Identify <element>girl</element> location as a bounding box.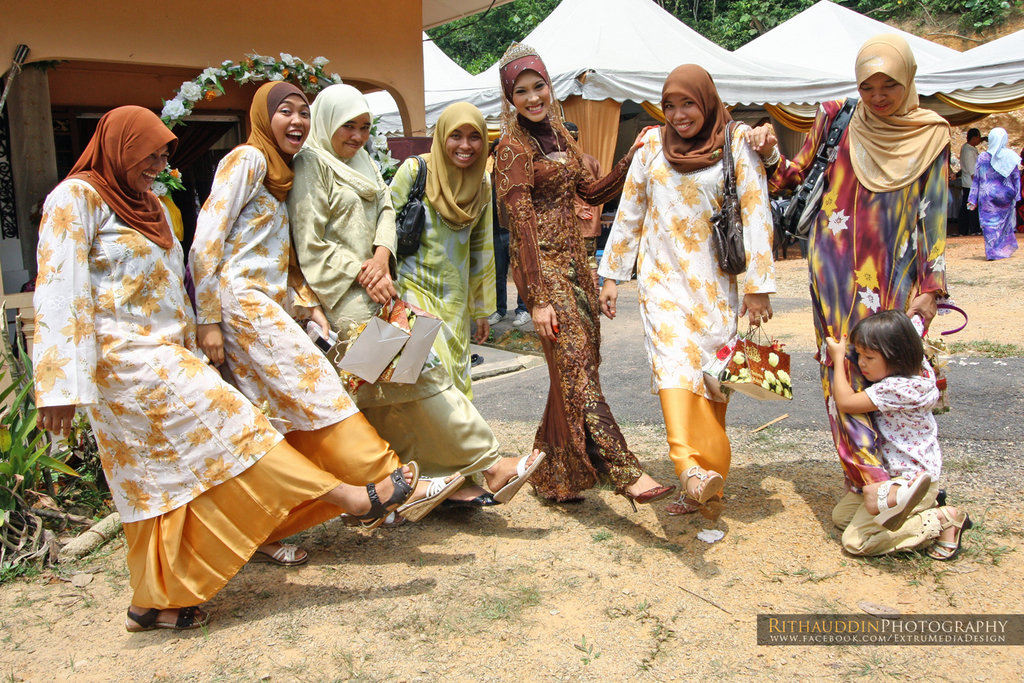
region(822, 310, 972, 560).
